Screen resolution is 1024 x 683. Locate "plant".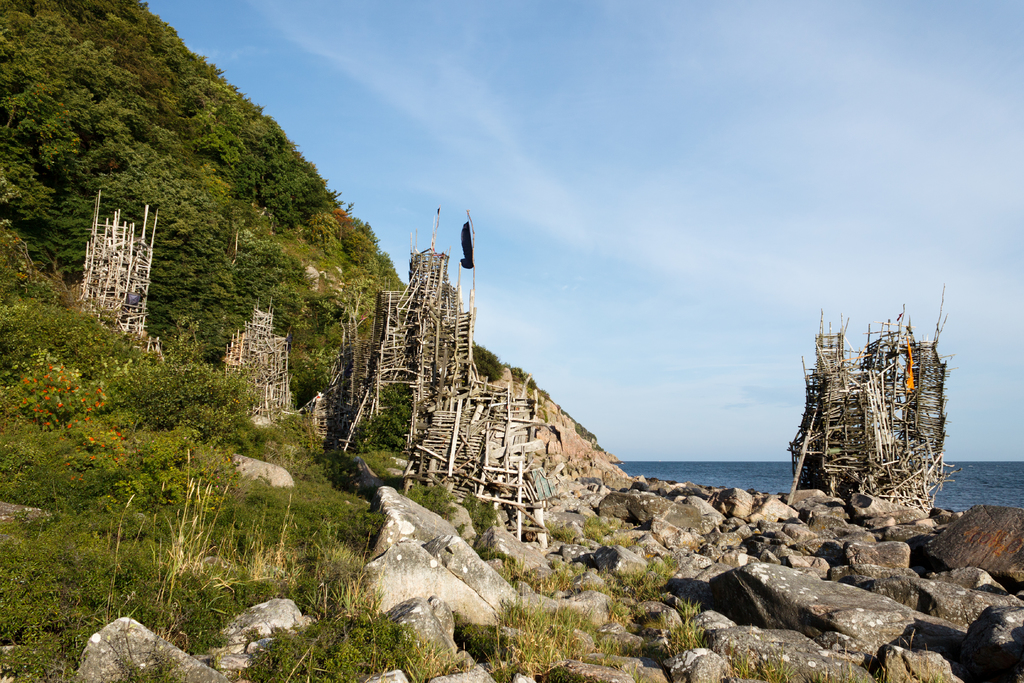
box=[334, 448, 406, 499].
